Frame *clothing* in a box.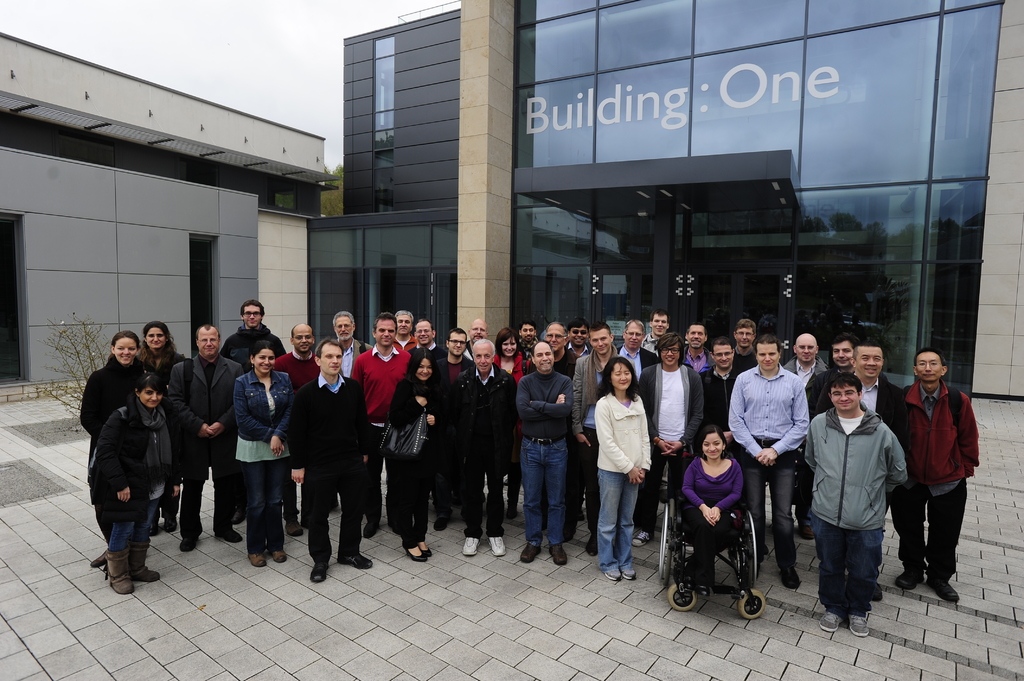
x1=595, y1=385, x2=655, y2=566.
